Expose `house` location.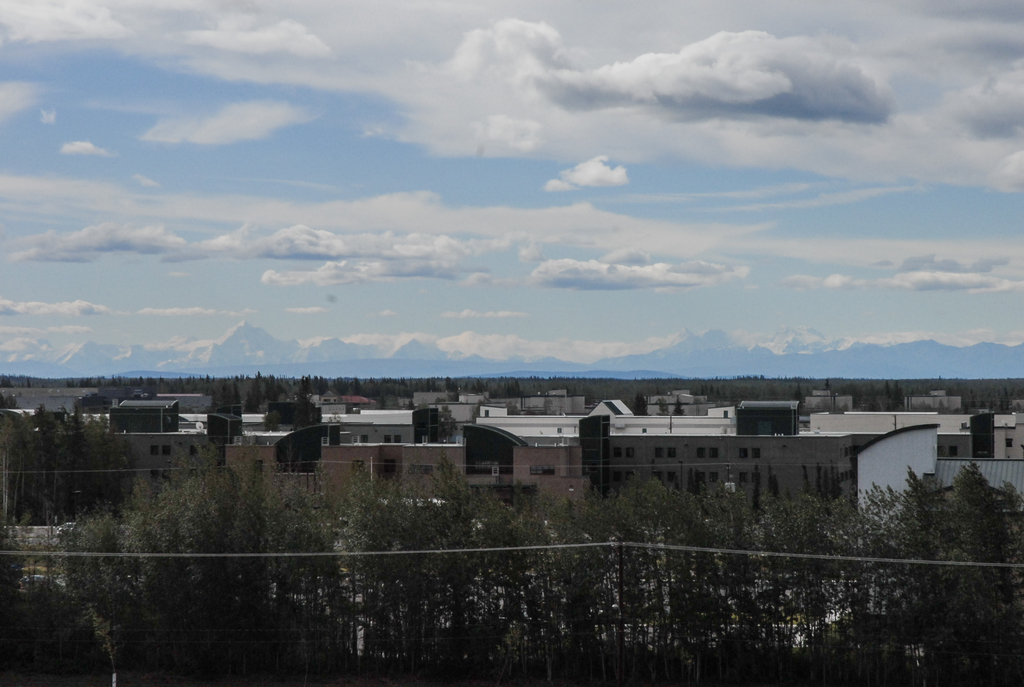
Exposed at x1=477, y1=388, x2=588, y2=418.
